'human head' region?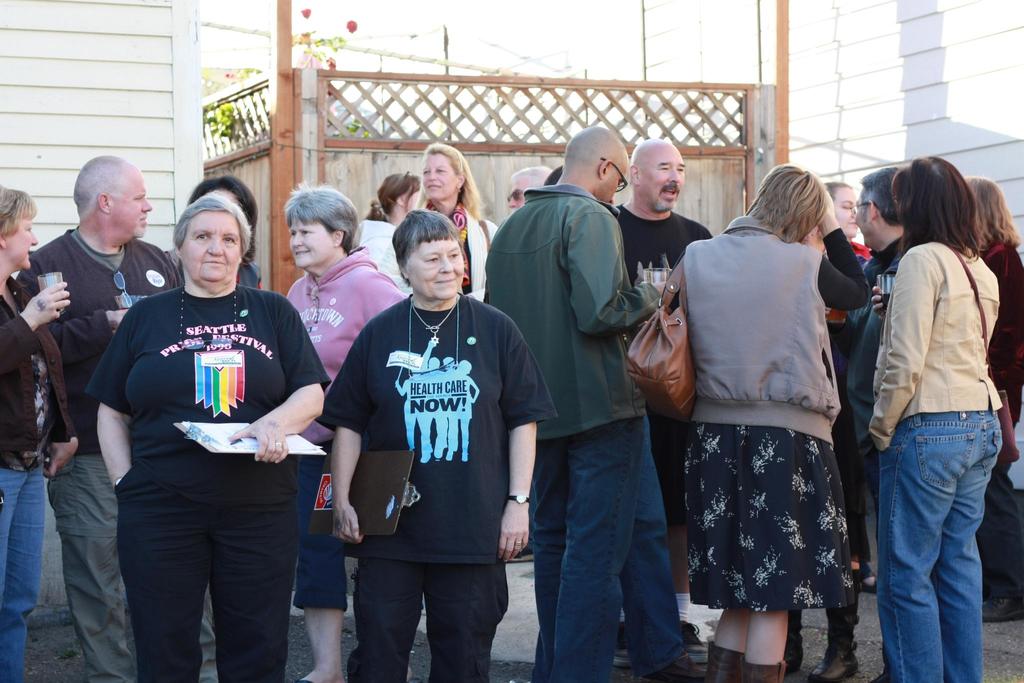
box=[188, 174, 260, 253]
